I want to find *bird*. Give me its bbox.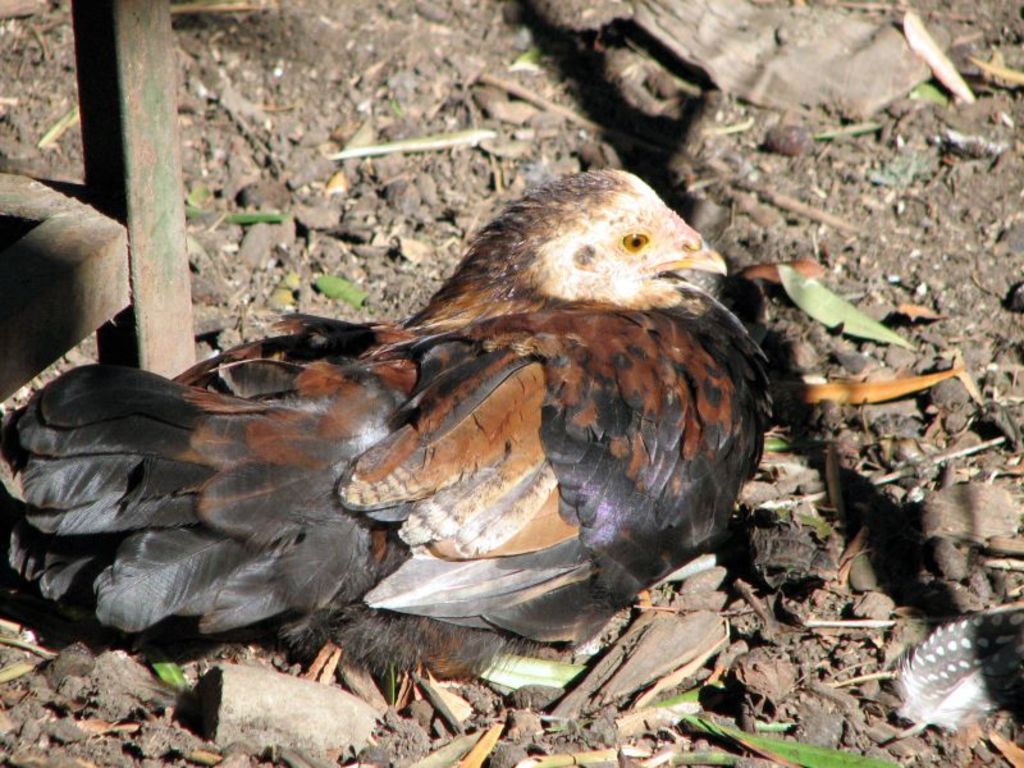
box=[0, 161, 777, 685].
